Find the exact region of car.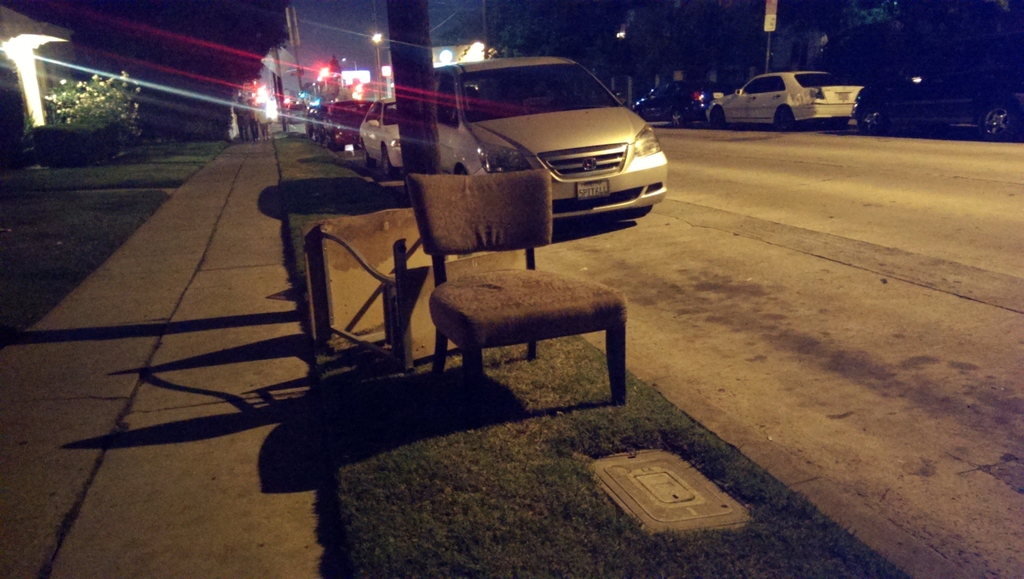
Exact region: {"x1": 710, "y1": 67, "x2": 867, "y2": 126}.
